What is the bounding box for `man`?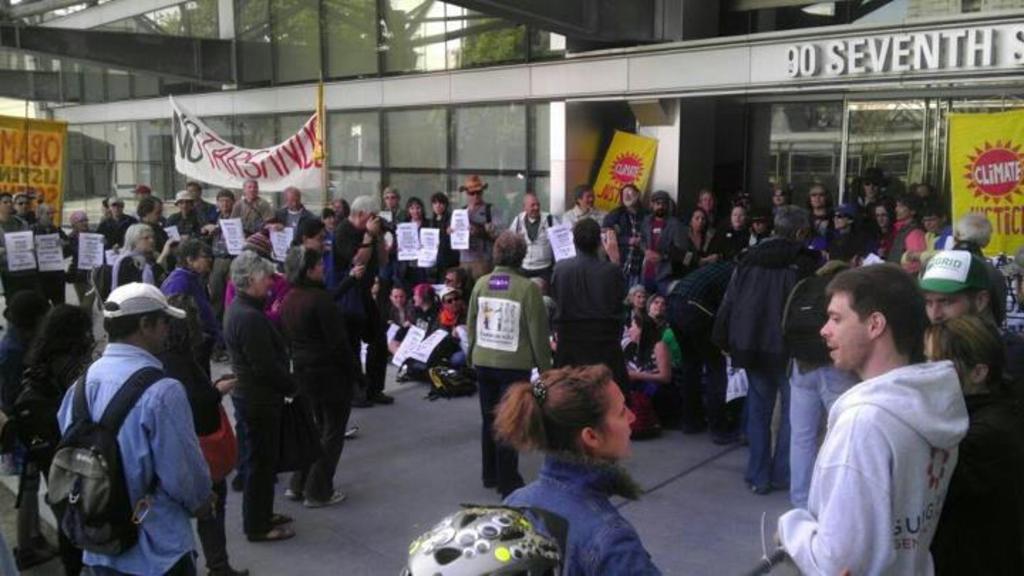
771 255 981 562.
